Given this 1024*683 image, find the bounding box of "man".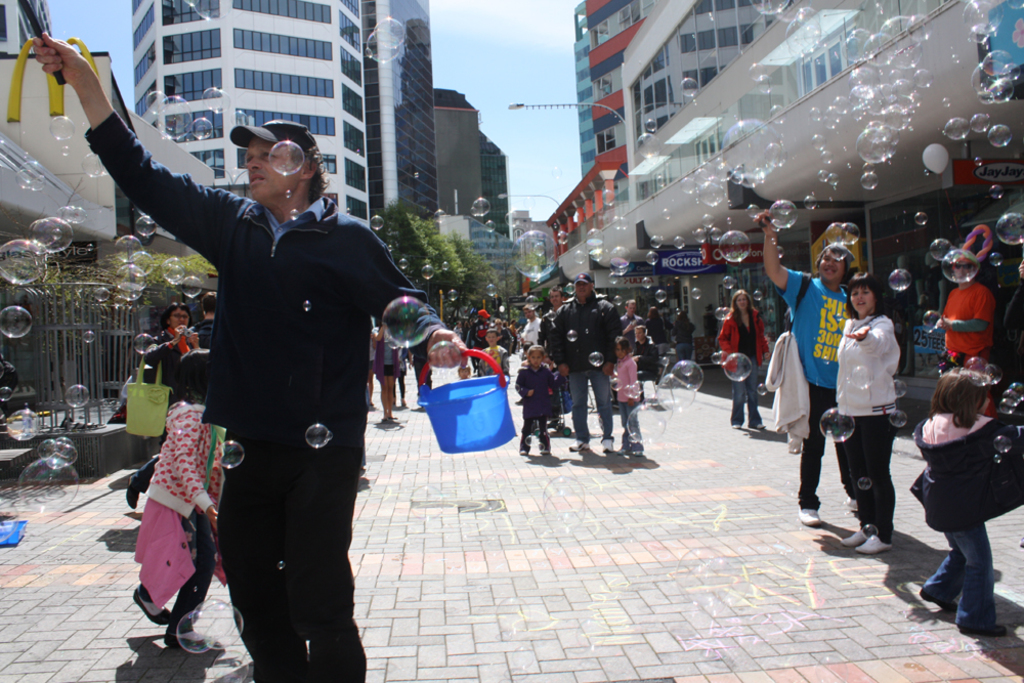
x1=518, y1=302, x2=554, y2=351.
